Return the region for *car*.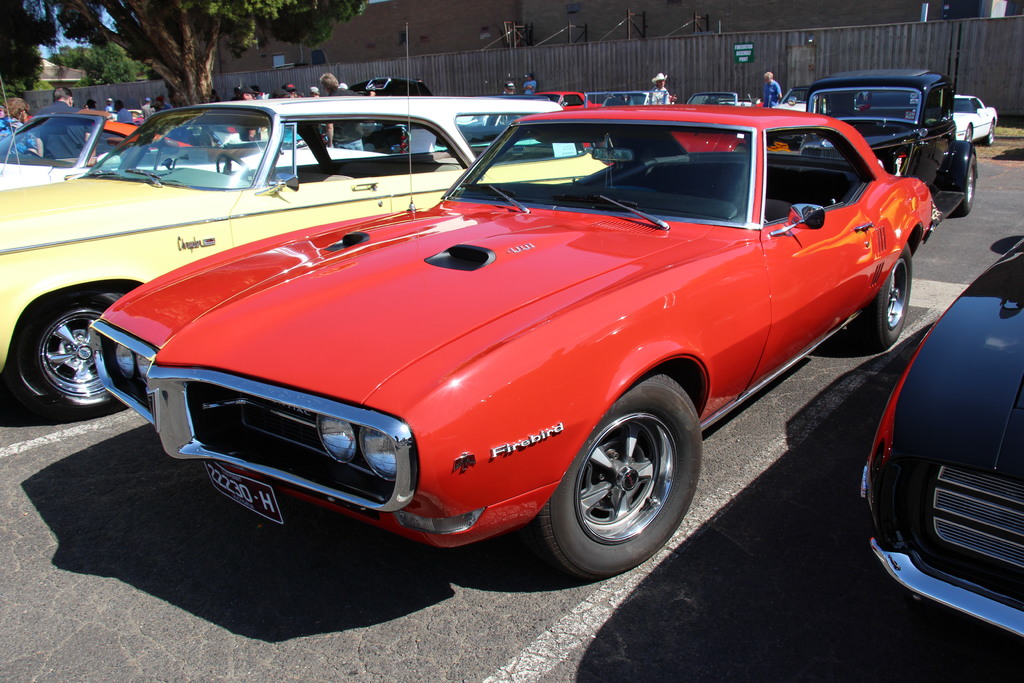
region(798, 72, 977, 217).
